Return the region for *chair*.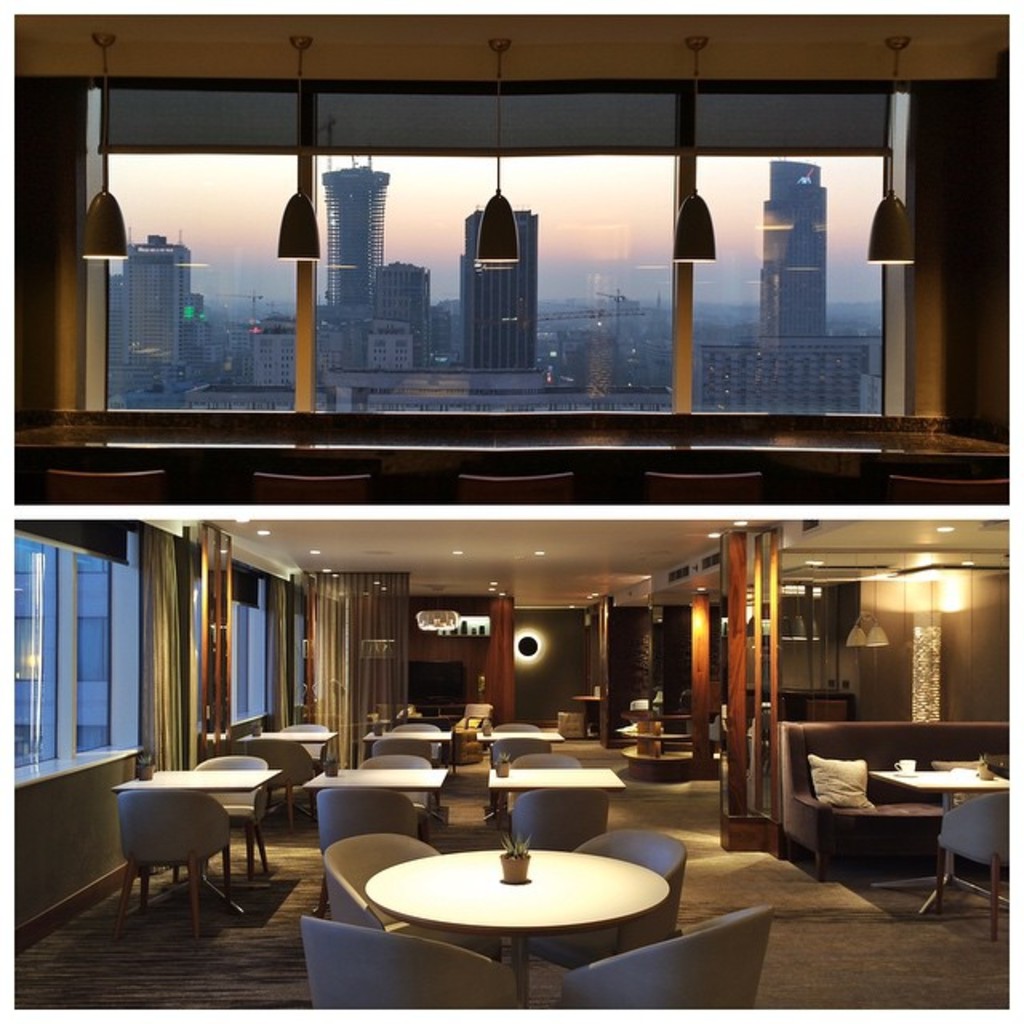
x1=504, y1=752, x2=579, y2=813.
